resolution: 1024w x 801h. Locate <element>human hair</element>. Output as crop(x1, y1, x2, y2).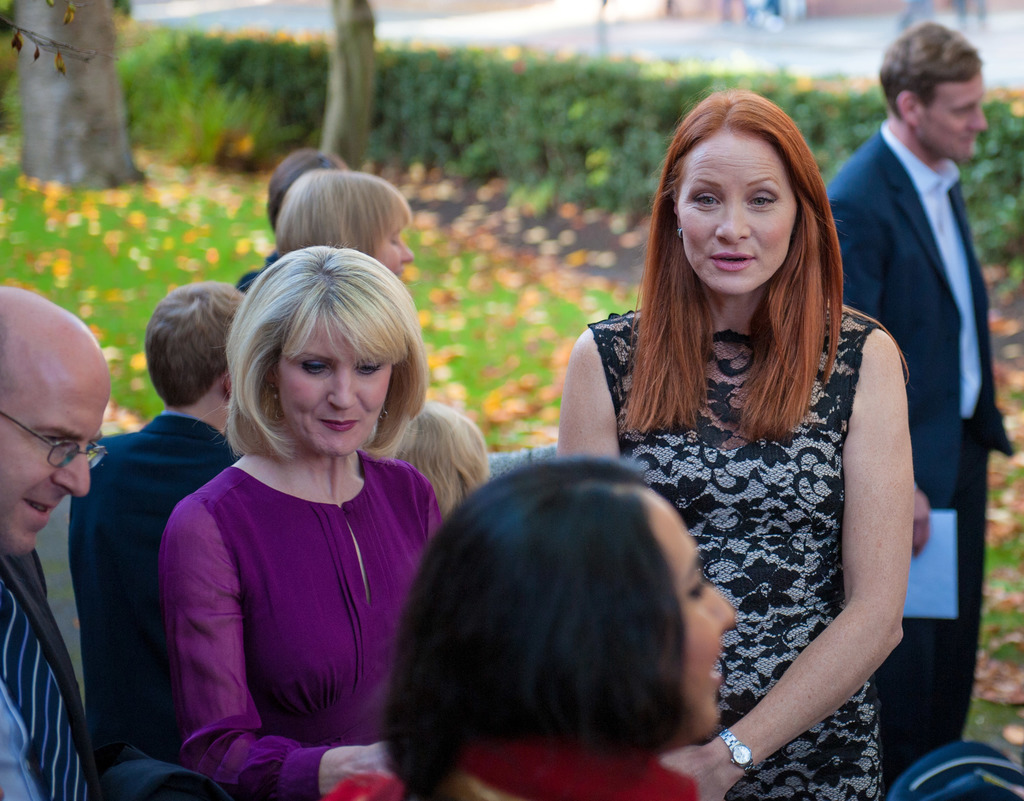
crop(367, 454, 743, 789).
